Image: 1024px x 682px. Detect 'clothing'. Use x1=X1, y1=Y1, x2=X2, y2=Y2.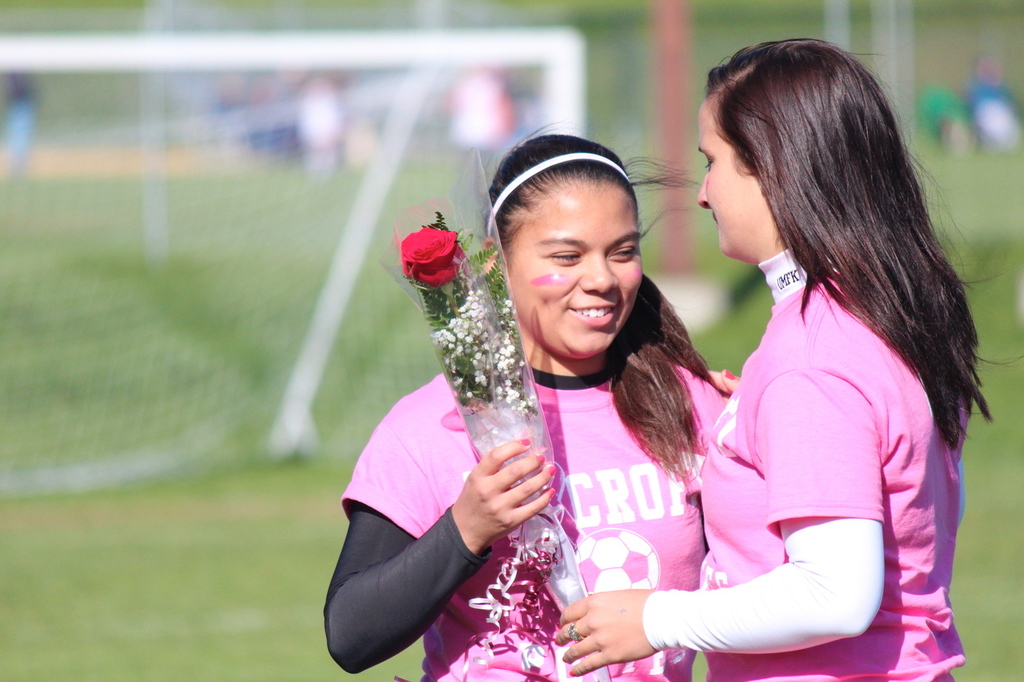
x1=638, y1=242, x2=970, y2=681.
